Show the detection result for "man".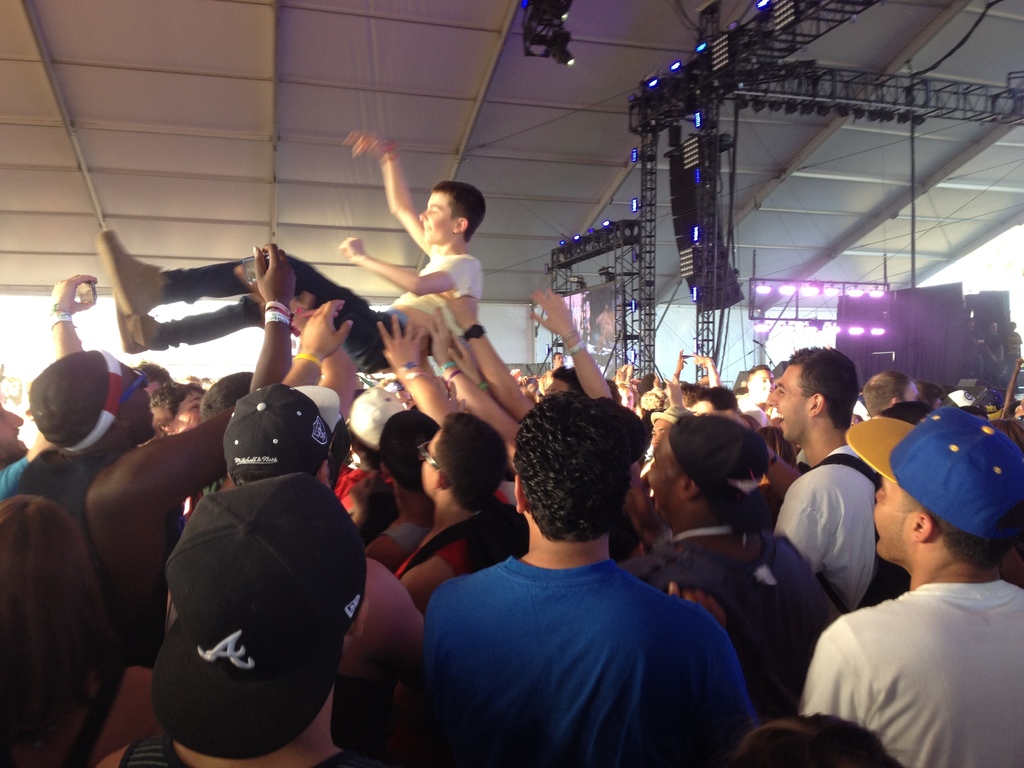
locate(97, 127, 487, 375).
